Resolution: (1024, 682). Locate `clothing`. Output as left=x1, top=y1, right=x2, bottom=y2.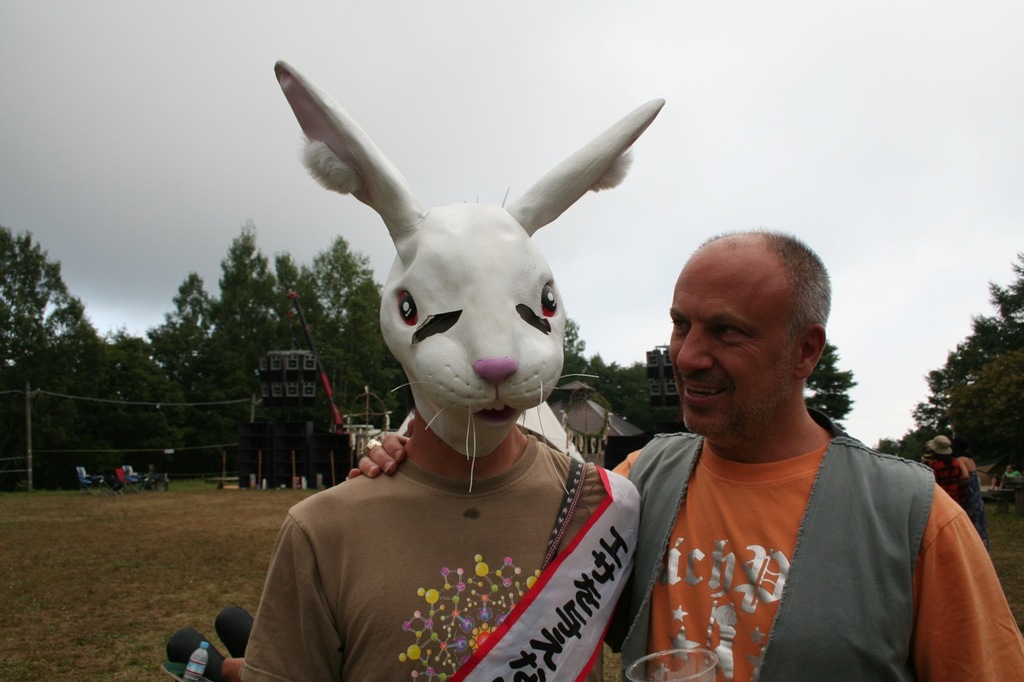
left=258, top=370, right=648, bottom=676.
